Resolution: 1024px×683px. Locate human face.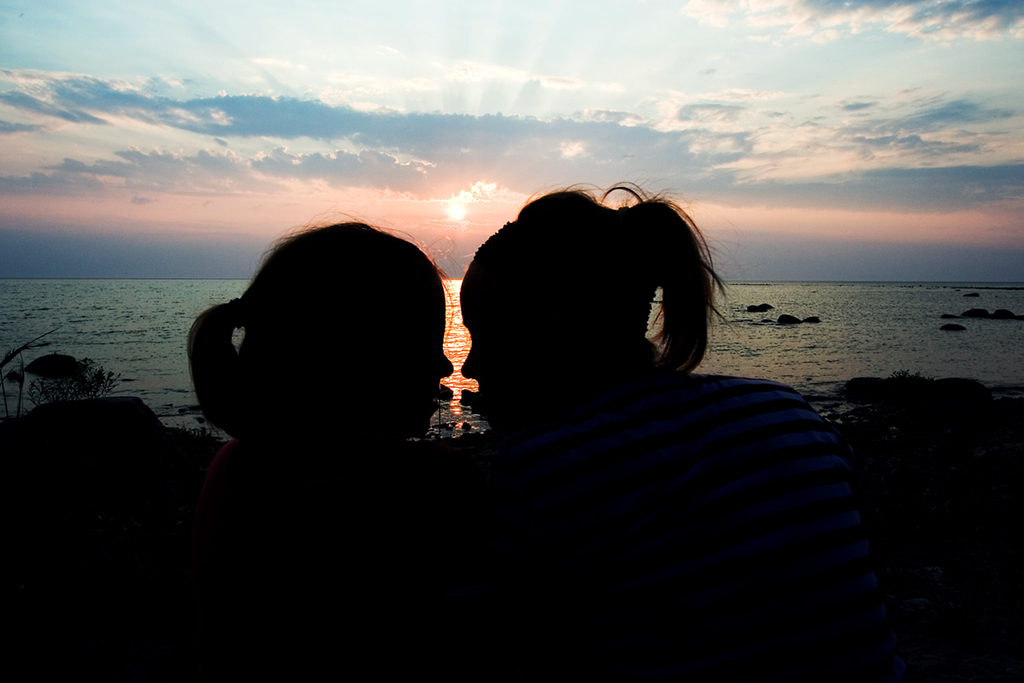
(364, 288, 450, 431).
